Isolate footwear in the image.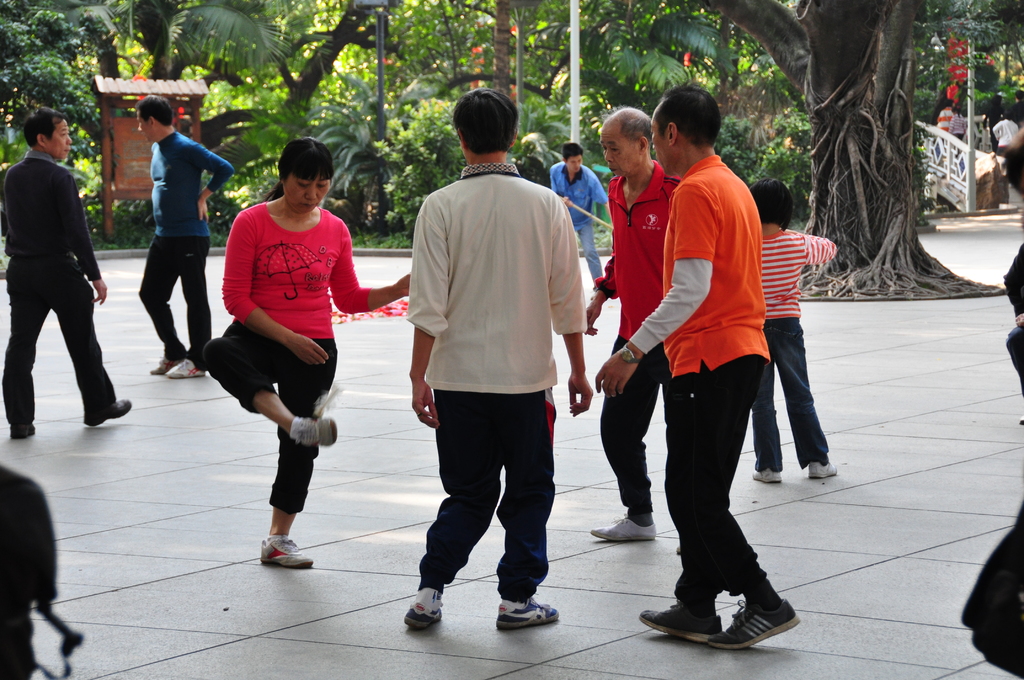
Isolated region: [398,584,443,630].
